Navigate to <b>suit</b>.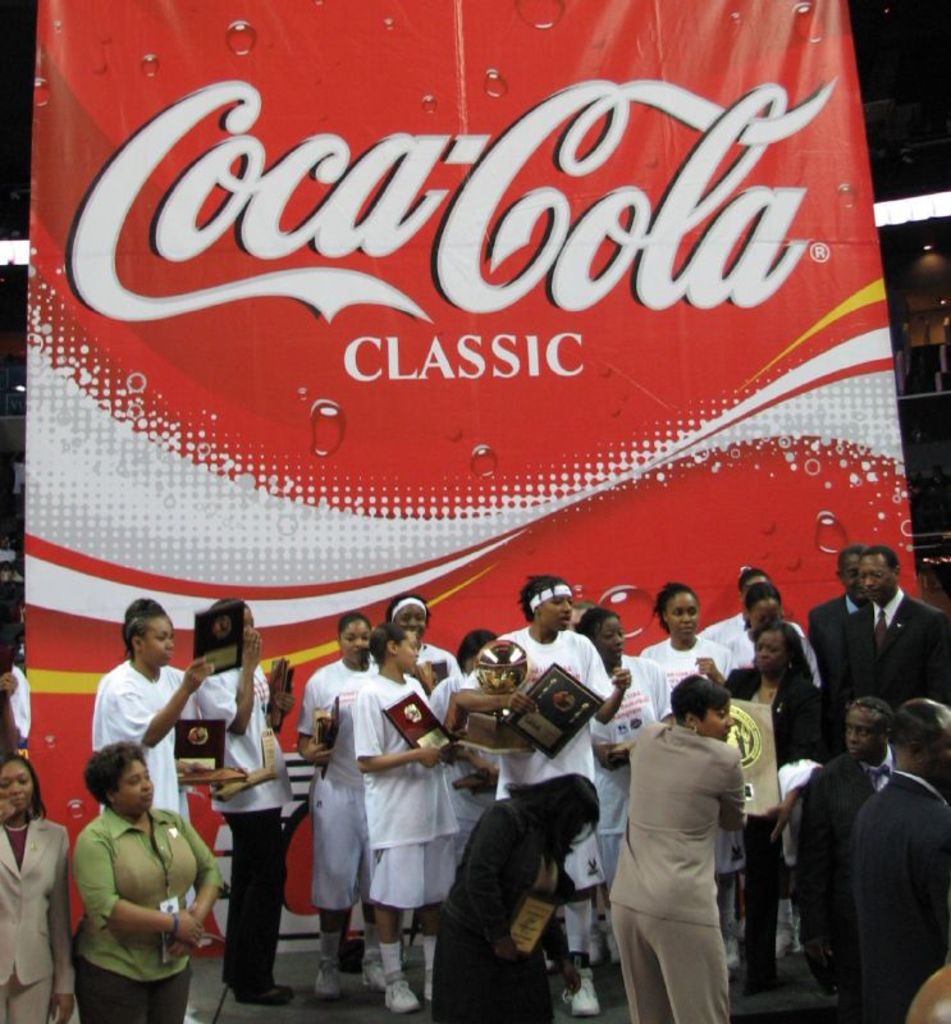
Navigation target: region(787, 740, 893, 1023).
